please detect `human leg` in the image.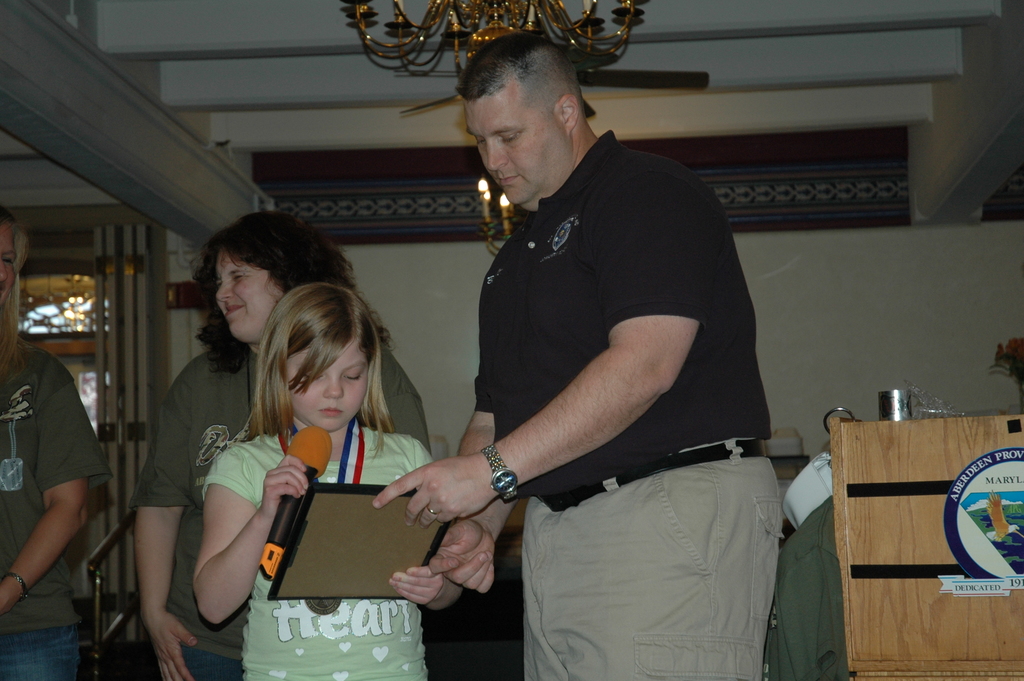
529 451 788 680.
